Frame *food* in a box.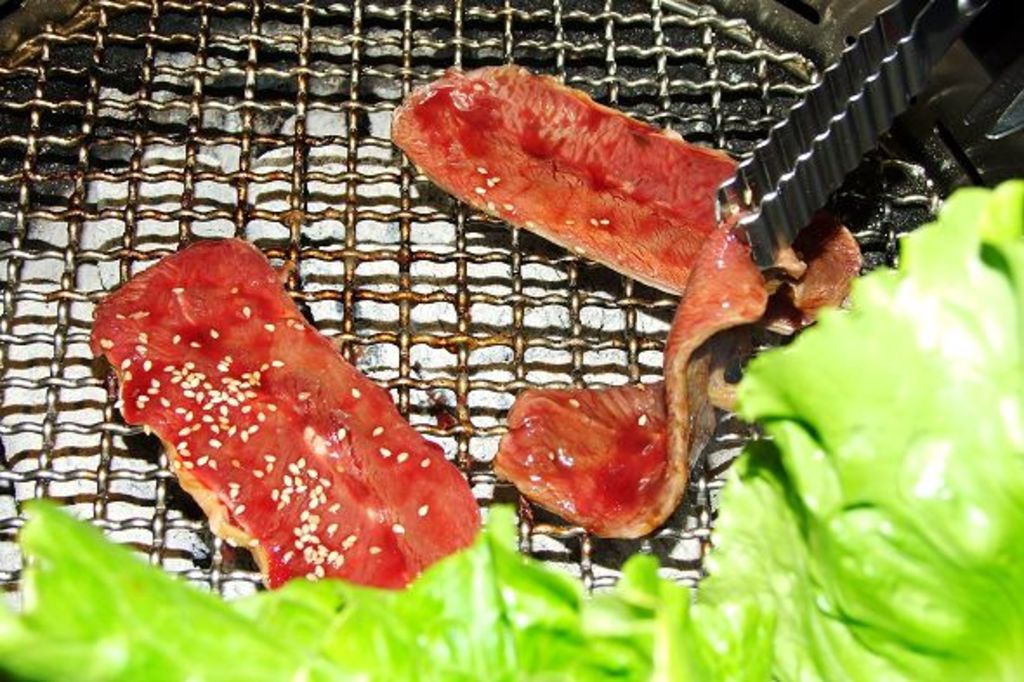
<box>0,177,1022,680</box>.
